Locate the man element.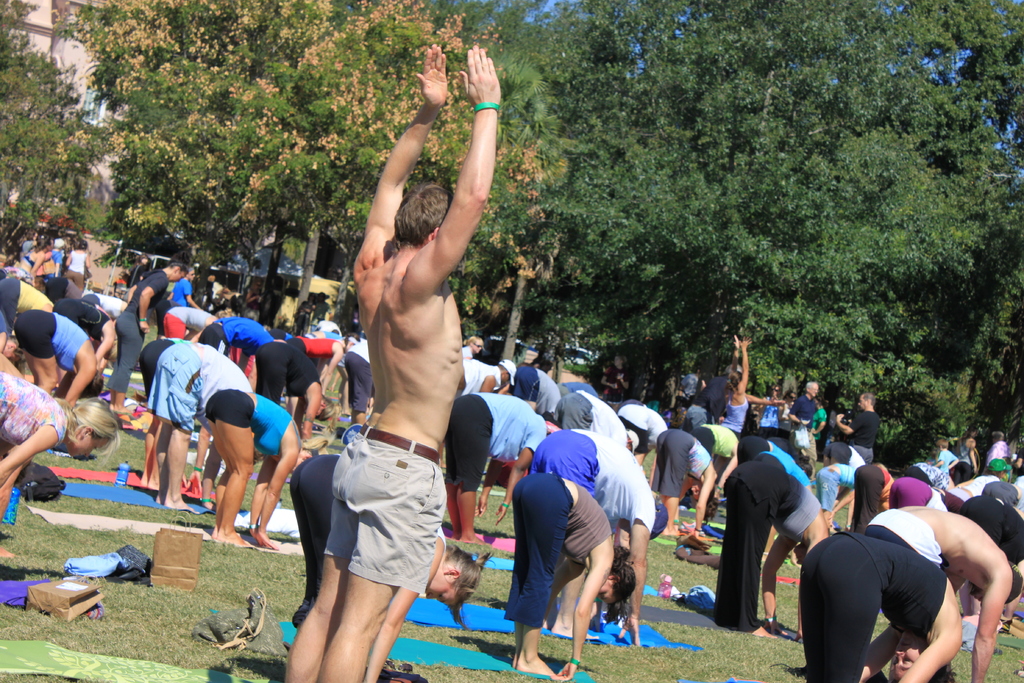
Element bbox: <region>512, 369, 579, 431</region>.
